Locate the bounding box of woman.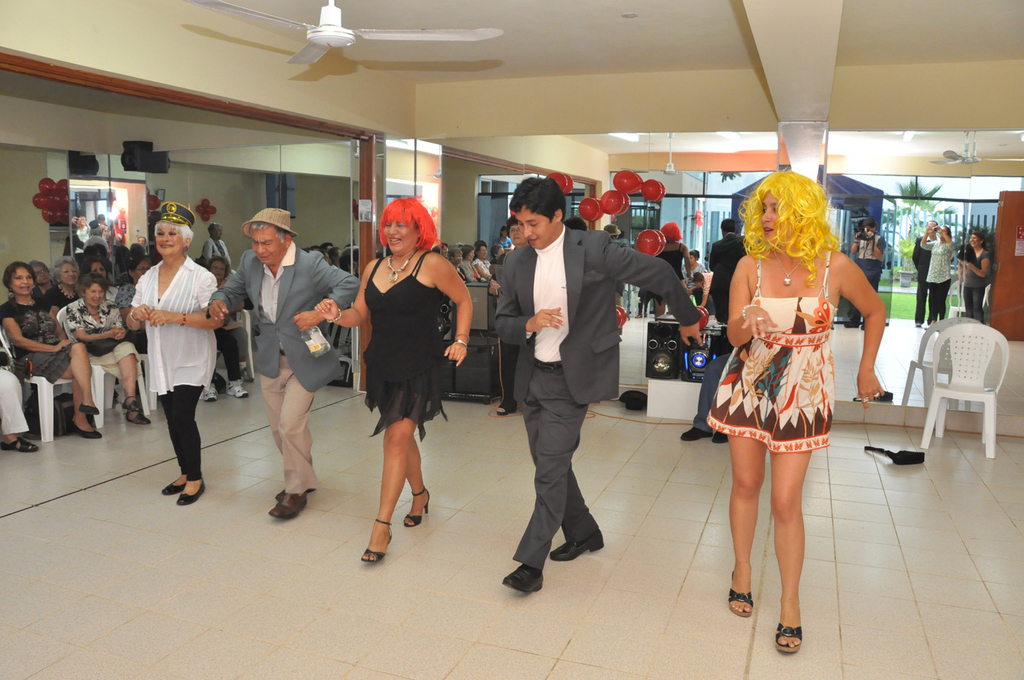
Bounding box: bbox=[0, 259, 103, 440].
